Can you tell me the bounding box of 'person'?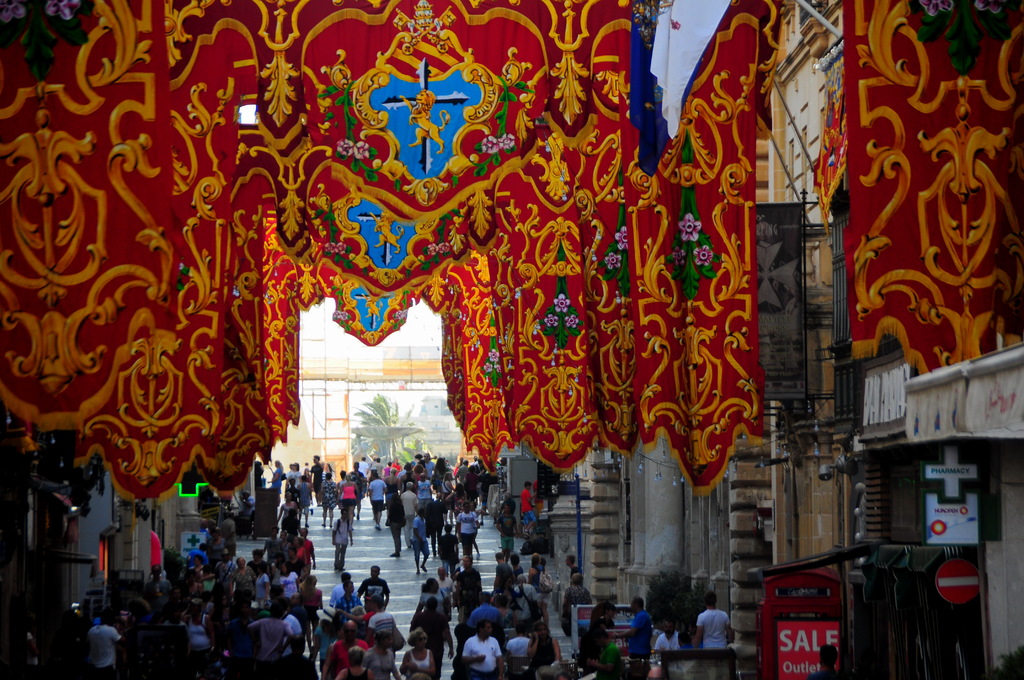
detection(257, 444, 538, 554).
